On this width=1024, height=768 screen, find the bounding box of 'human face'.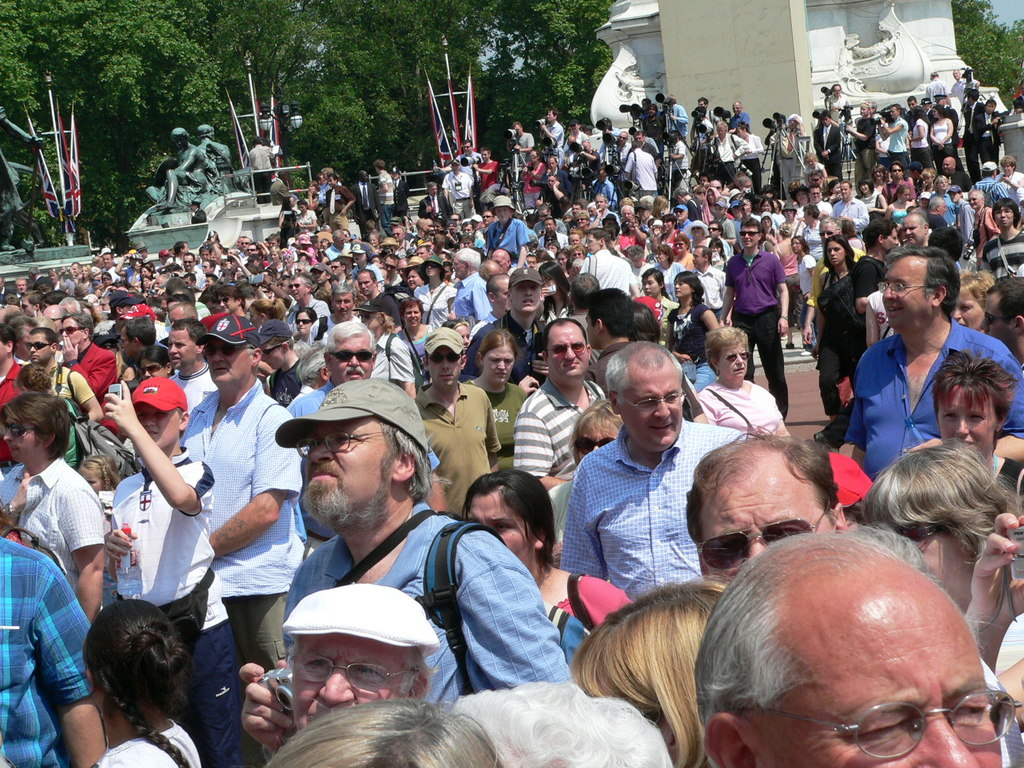
Bounding box: 691/250/703/267.
